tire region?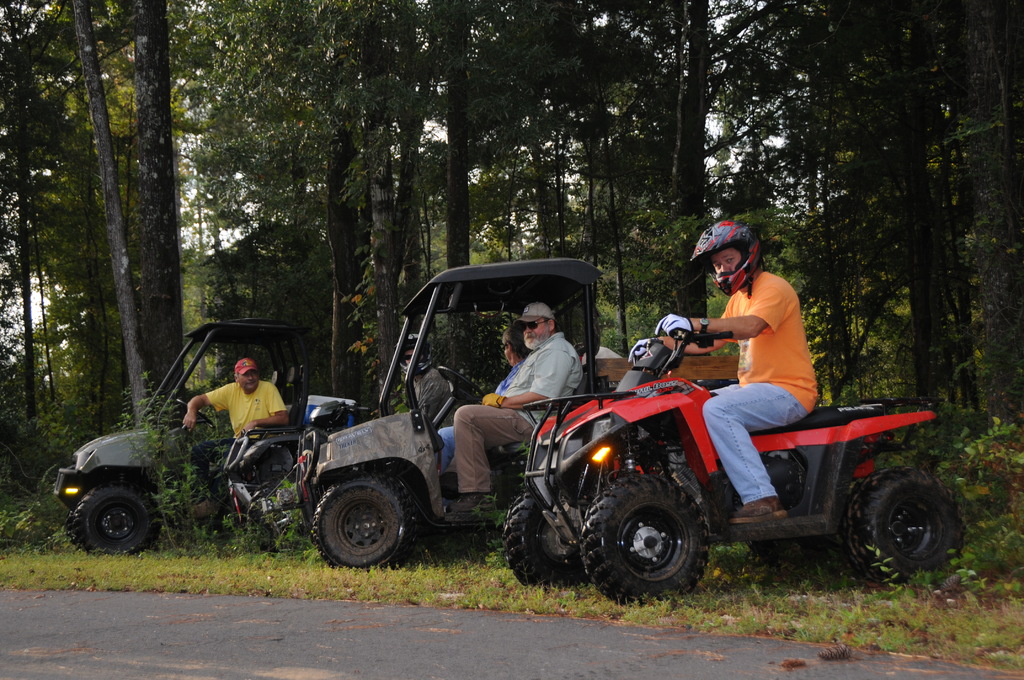
[749,461,819,549]
